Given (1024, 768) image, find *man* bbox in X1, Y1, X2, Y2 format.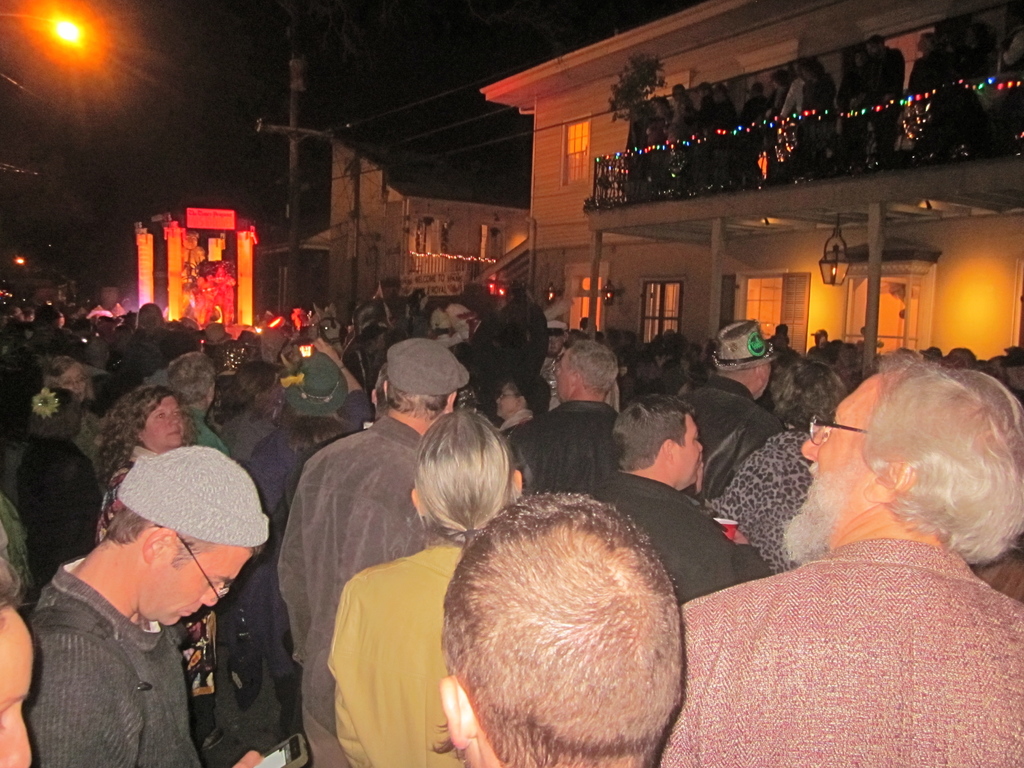
706, 315, 783, 450.
